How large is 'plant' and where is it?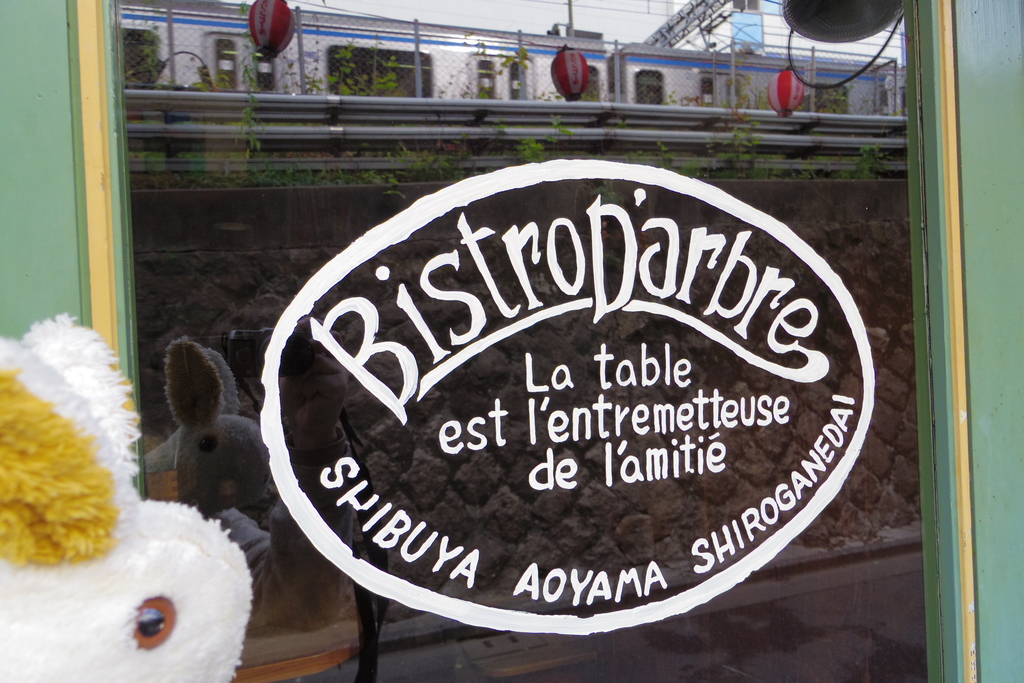
Bounding box: (x1=515, y1=141, x2=541, y2=163).
